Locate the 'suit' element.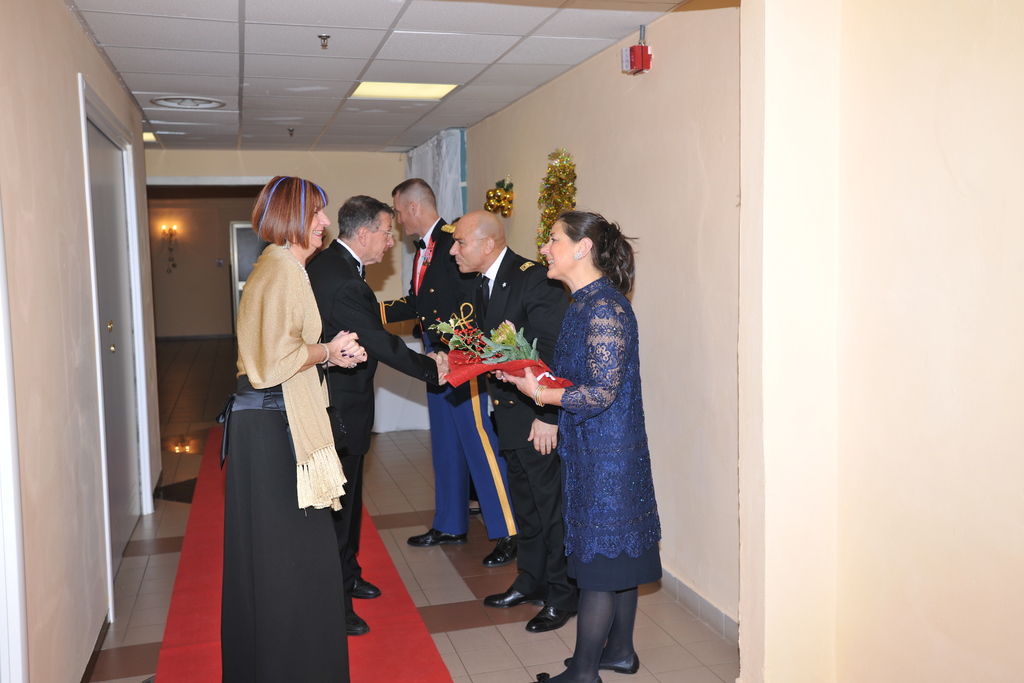
Element bbox: 378 219 516 541.
